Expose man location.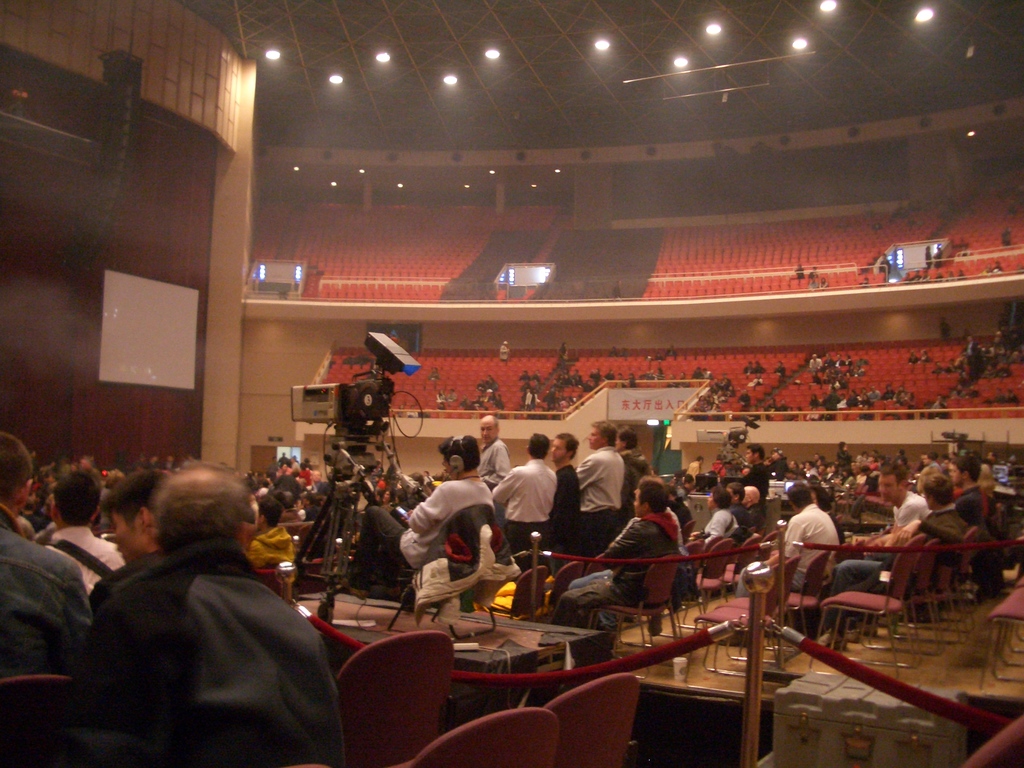
Exposed at (611,422,659,515).
